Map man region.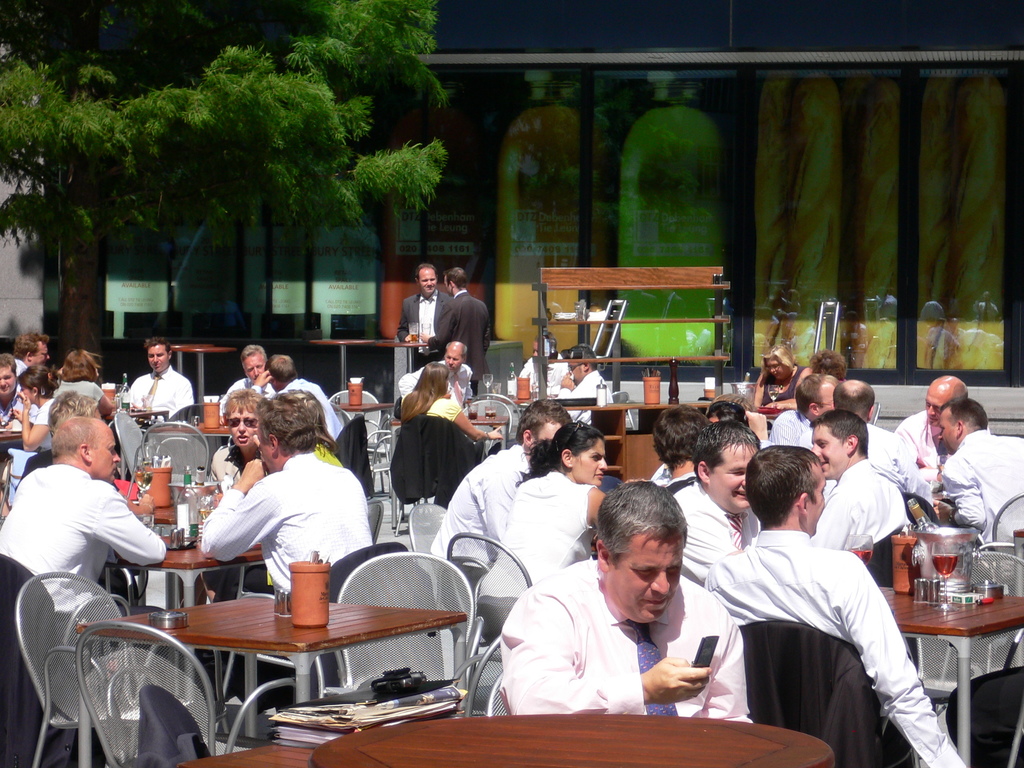
Mapped to (652, 405, 698, 492).
